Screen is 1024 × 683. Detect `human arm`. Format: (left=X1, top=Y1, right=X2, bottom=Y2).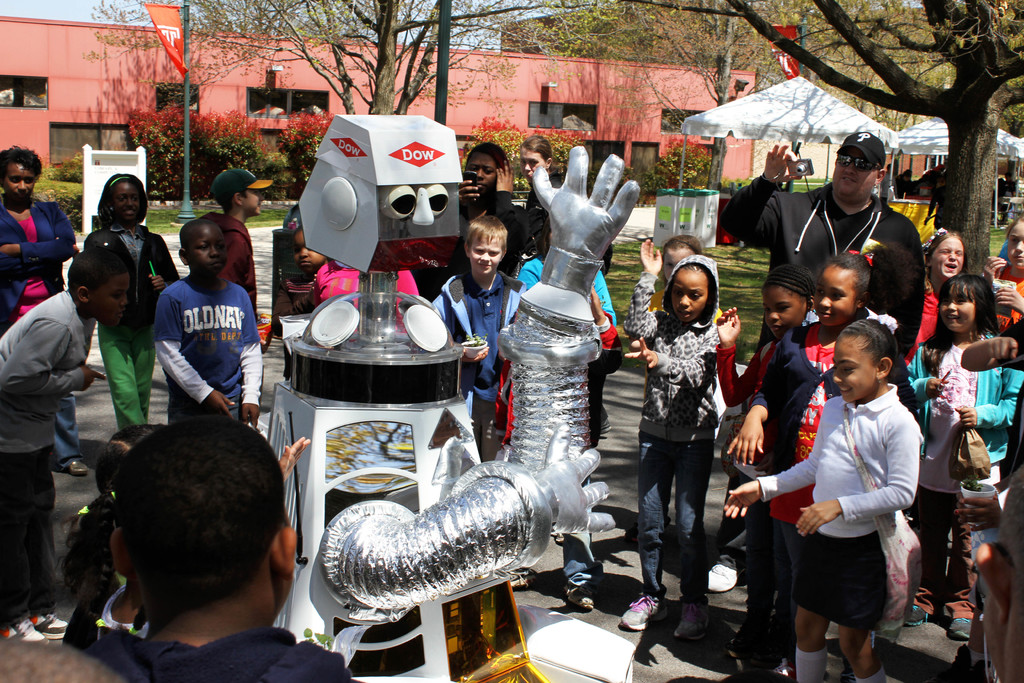
(left=300, top=448, right=613, bottom=627).
